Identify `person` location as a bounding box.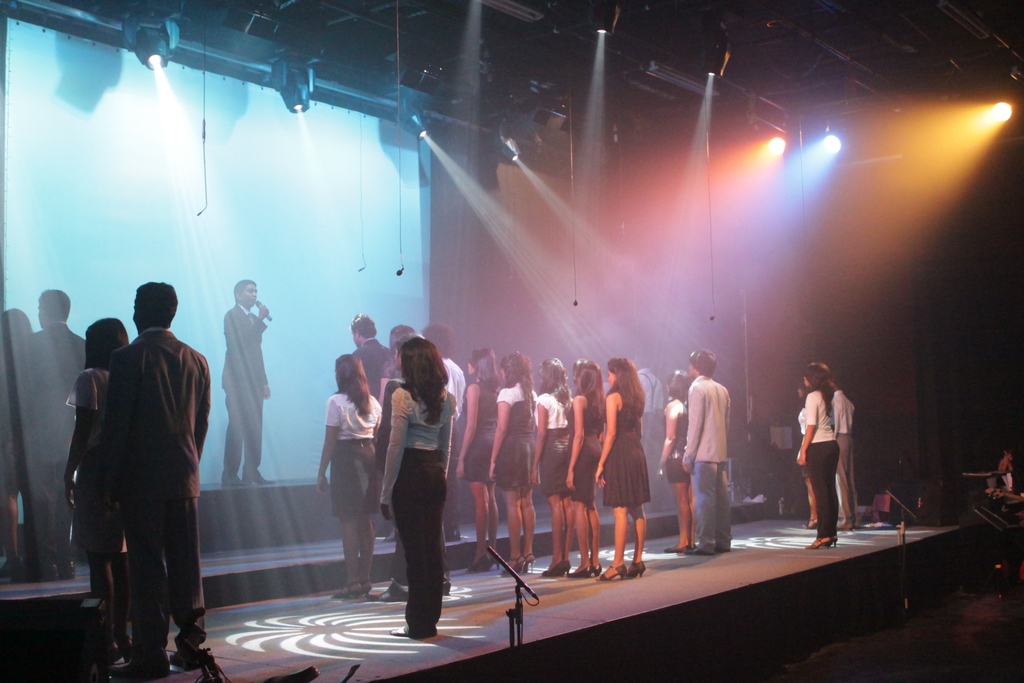
(797,382,819,526).
